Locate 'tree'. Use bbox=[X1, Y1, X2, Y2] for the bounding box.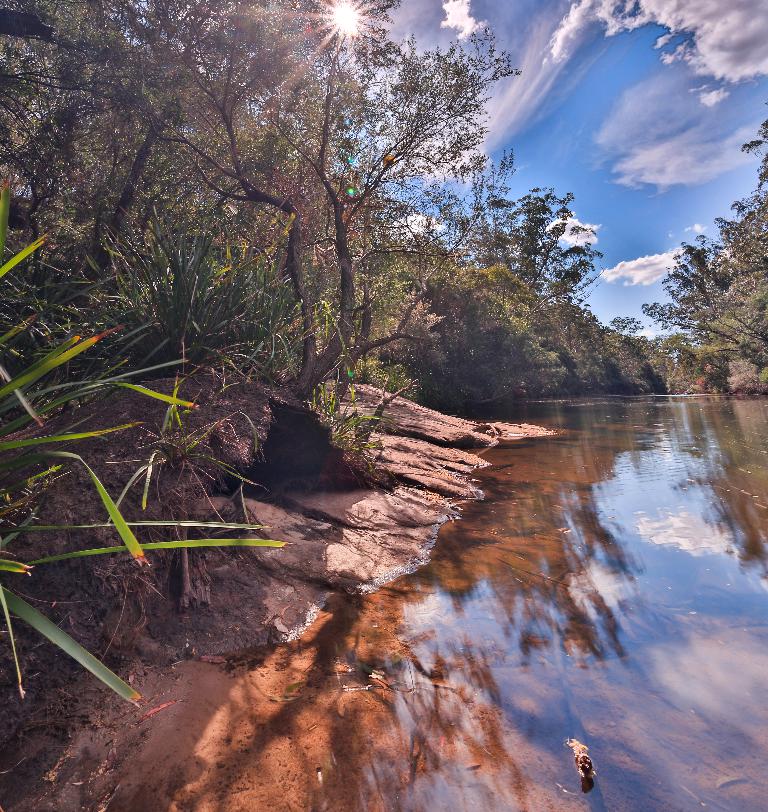
bbox=[640, 122, 767, 383].
